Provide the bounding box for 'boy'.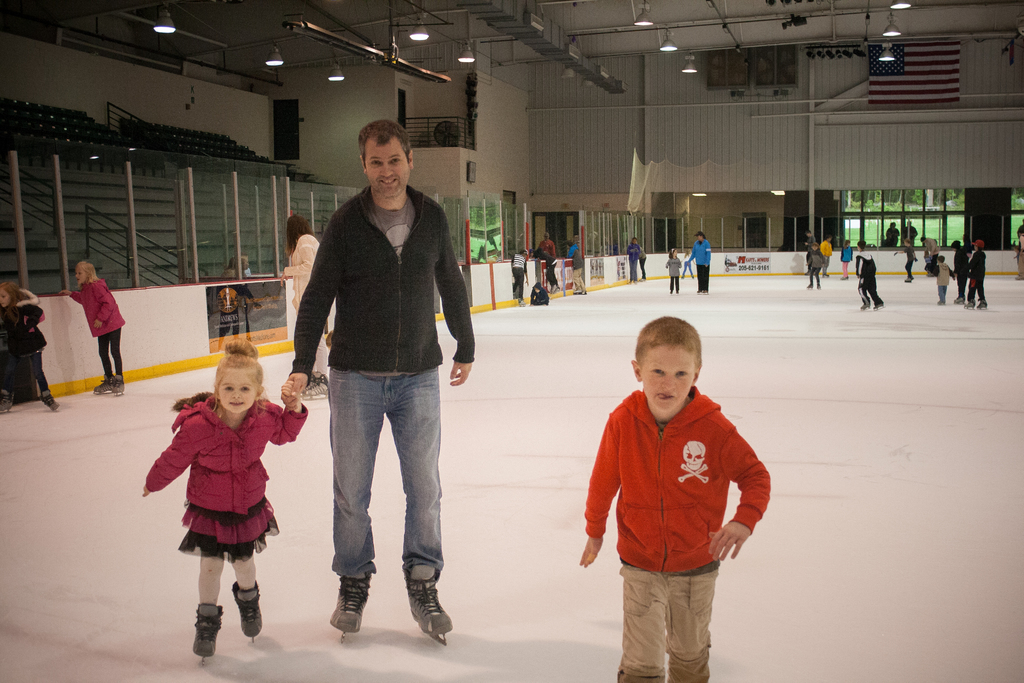
x1=806, y1=243, x2=826, y2=288.
